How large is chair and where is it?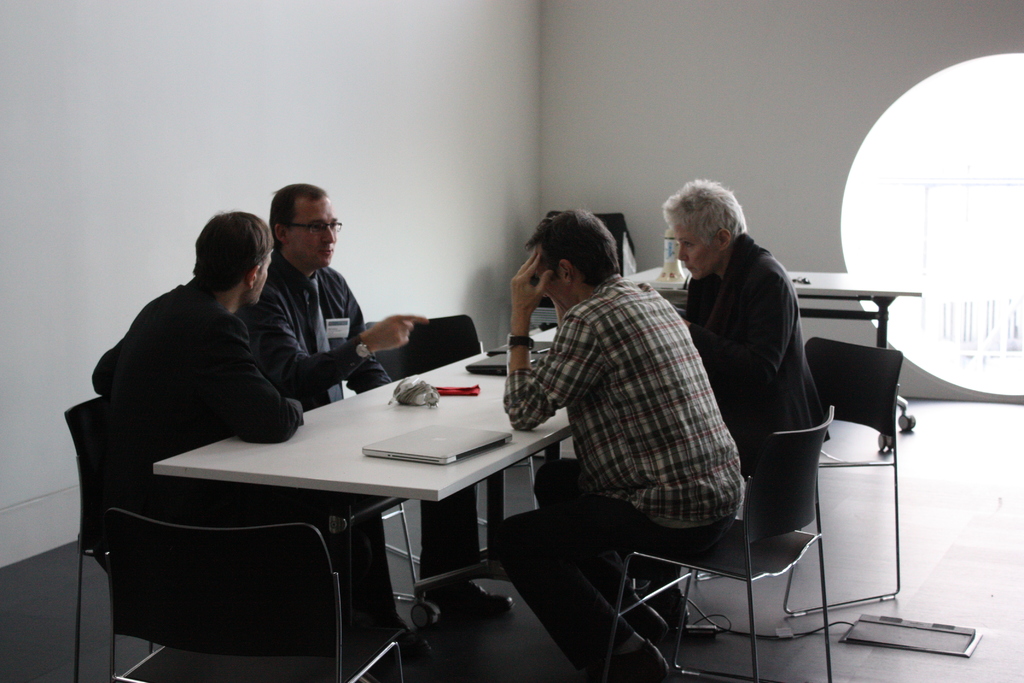
Bounding box: select_region(530, 213, 630, 325).
